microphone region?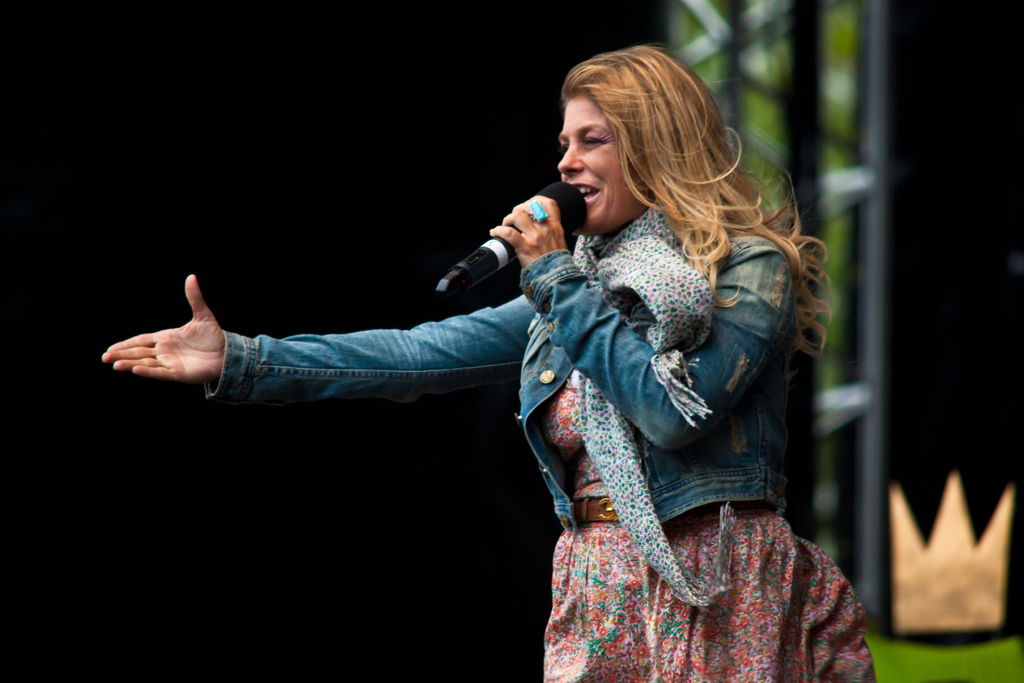
x1=434 y1=181 x2=594 y2=293
